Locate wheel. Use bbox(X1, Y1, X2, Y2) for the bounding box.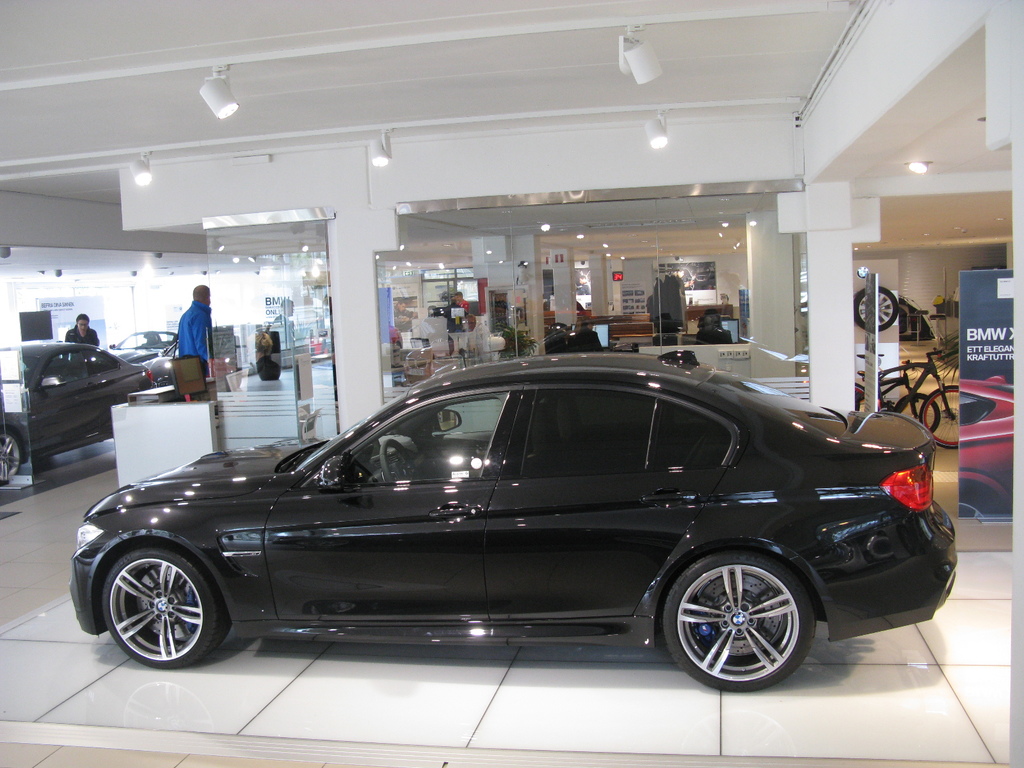
bbox(960, 495, 991, 518).
